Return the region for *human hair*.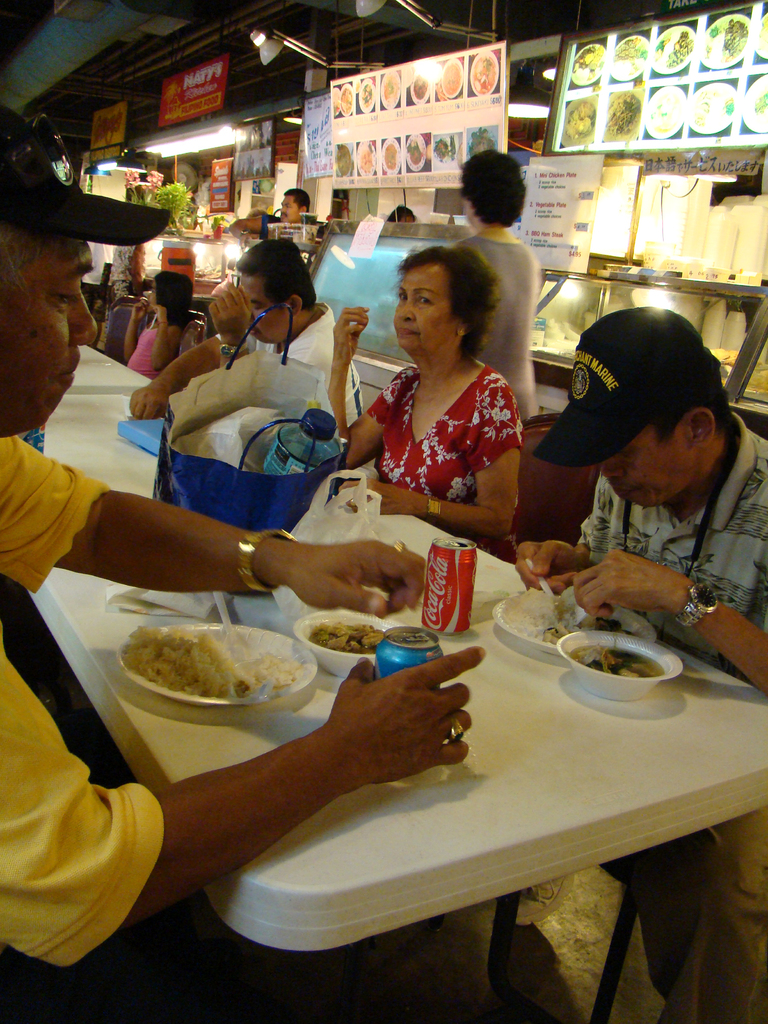
box(460, 149, 528, 228).
